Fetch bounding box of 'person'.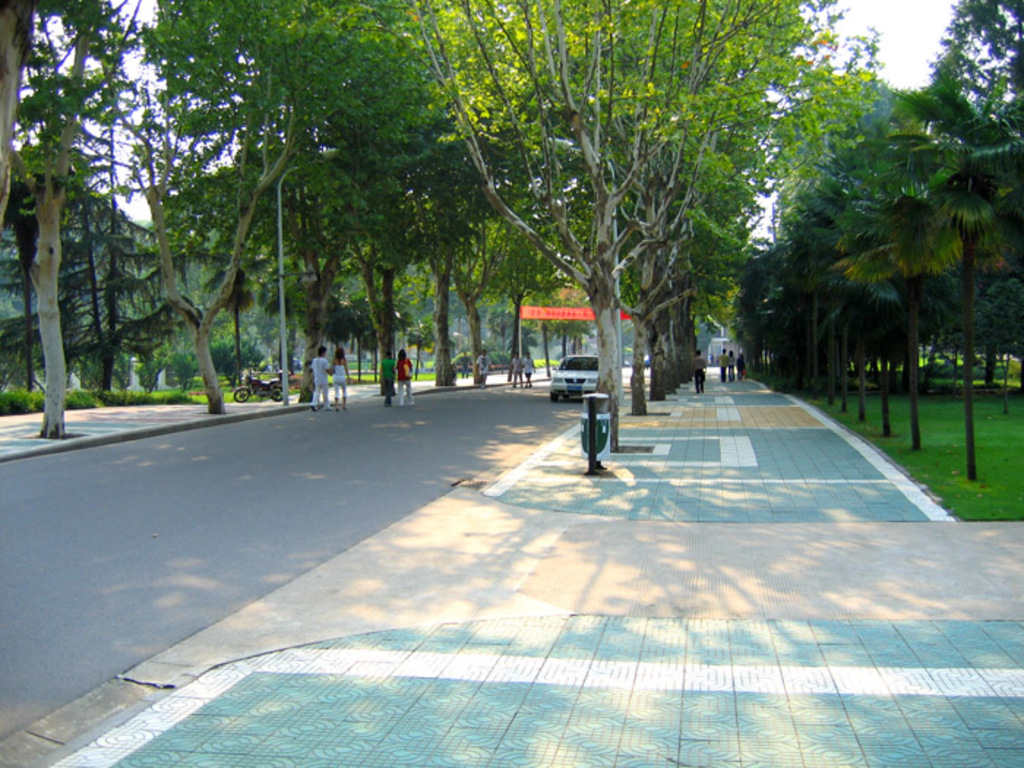
Bbox: bbox=(377, 347, 398, 411).
